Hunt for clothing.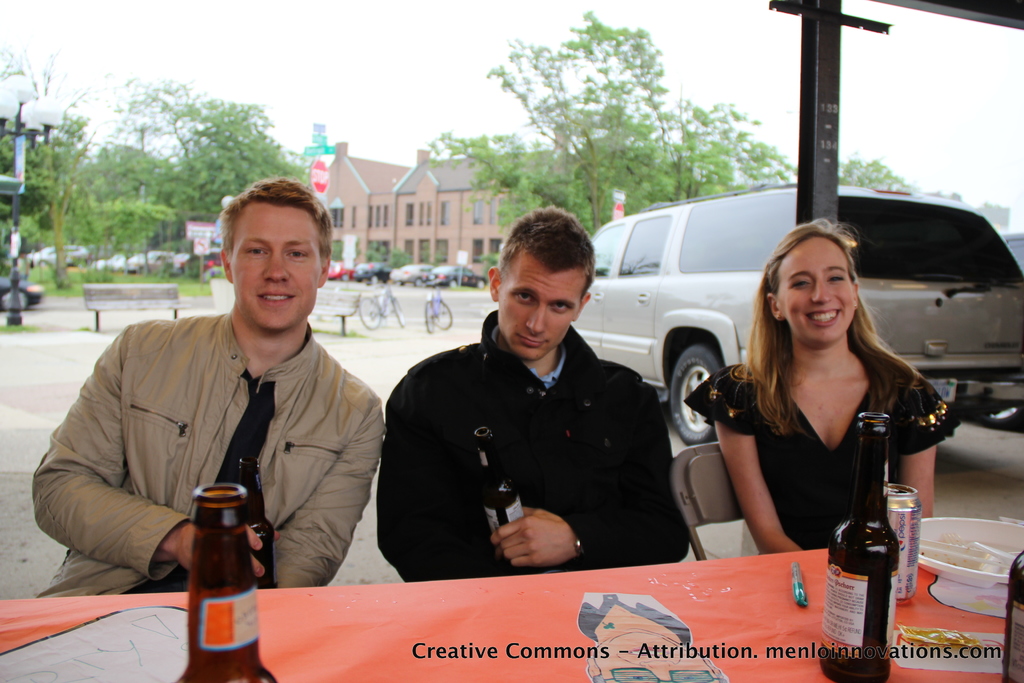
Hunted down at (372, 288, 703, 586).
